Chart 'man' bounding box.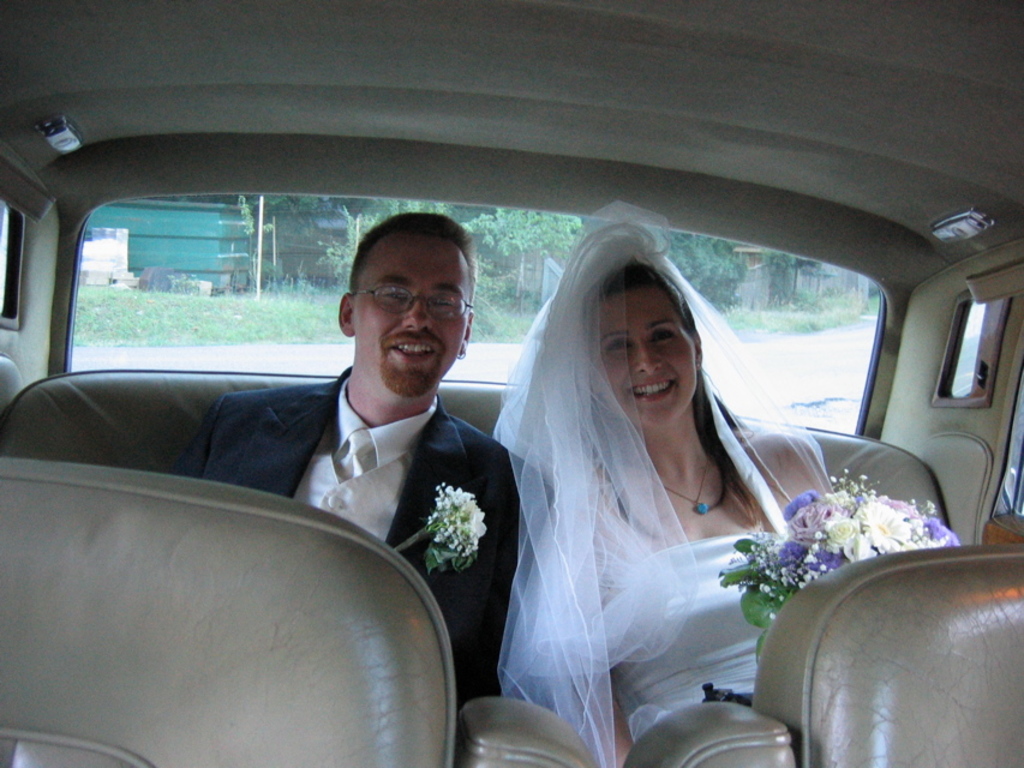
Charted: 178:220:519:654.
